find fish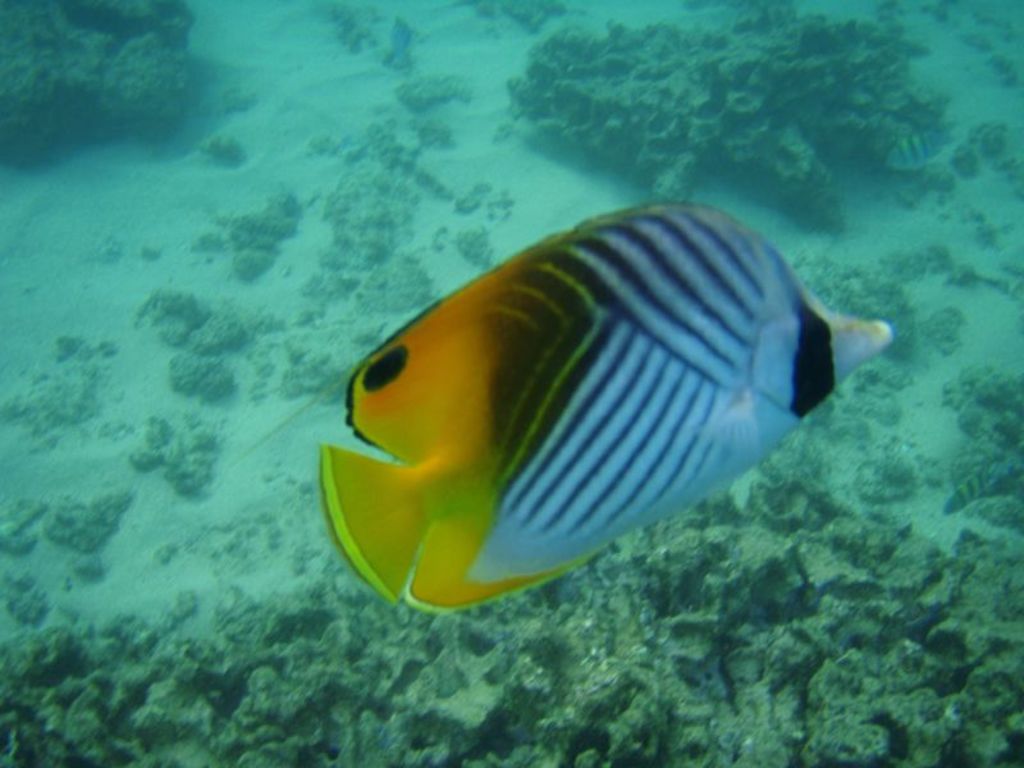
region(297, 174, 900, 641)
